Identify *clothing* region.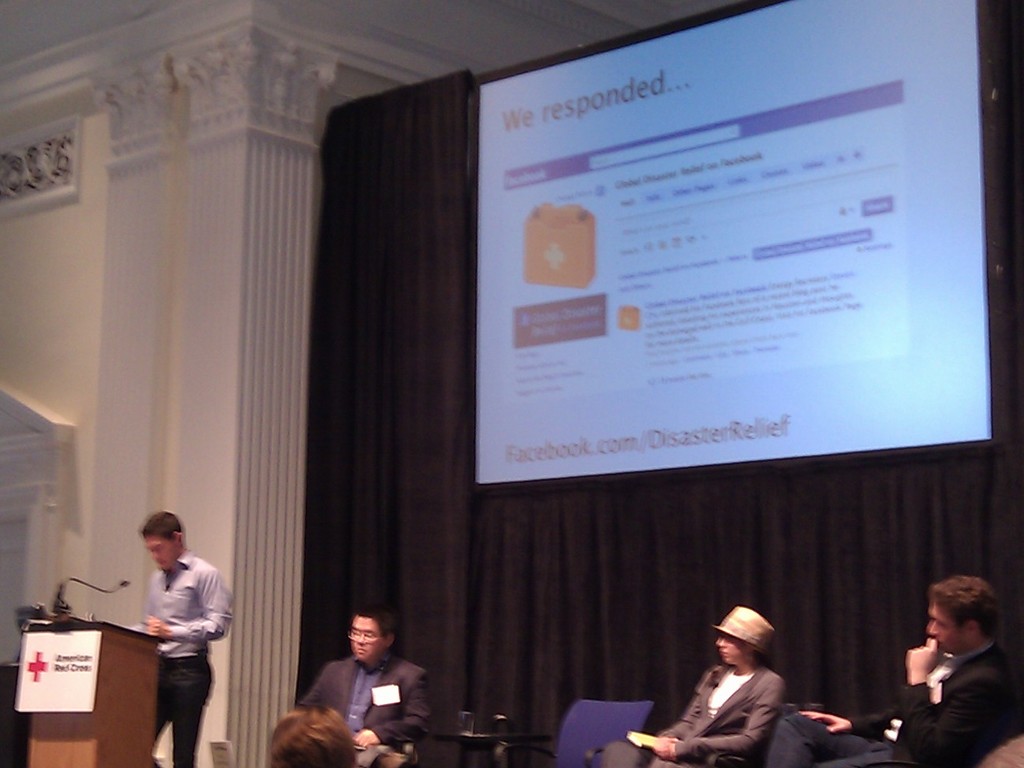
Region: <region>772, 640, 1023, 767</region>.
